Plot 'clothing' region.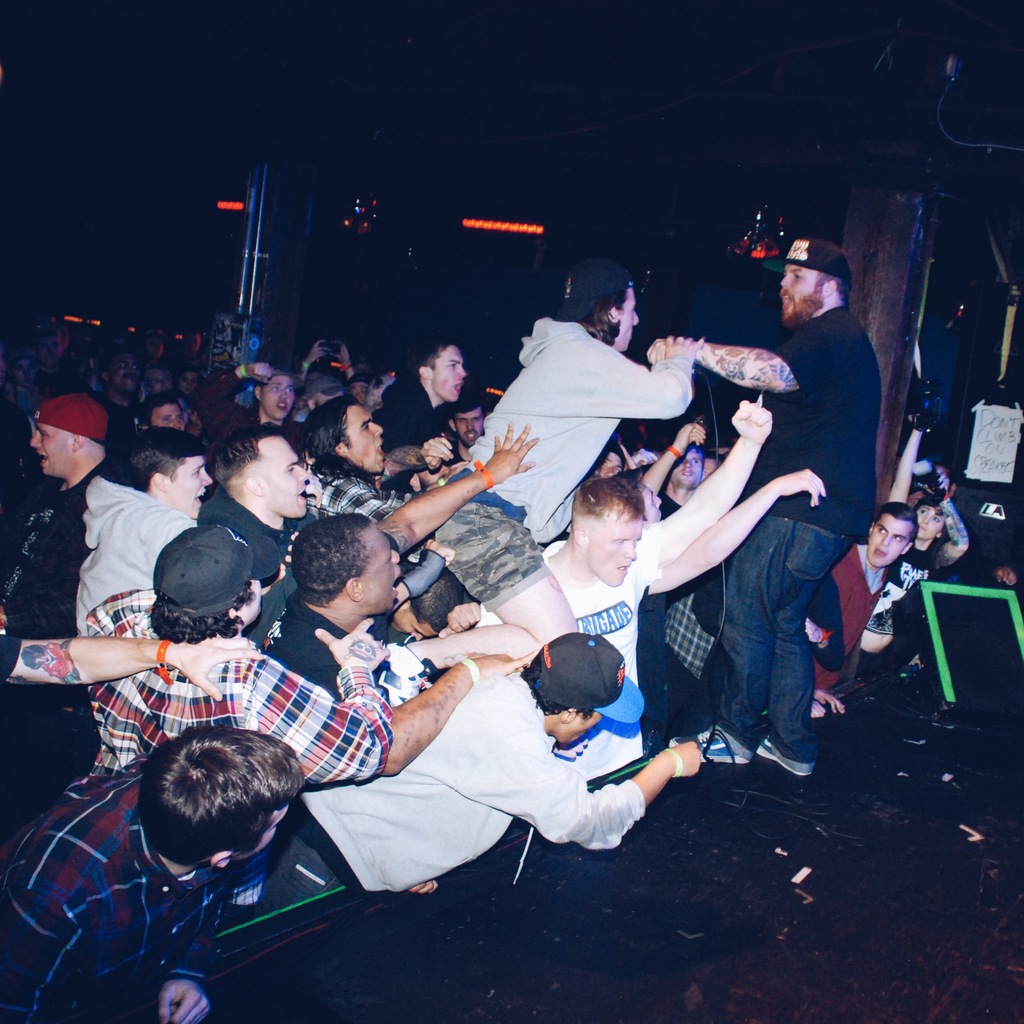
Plotted at crop(0, 755, 272, 1023).
